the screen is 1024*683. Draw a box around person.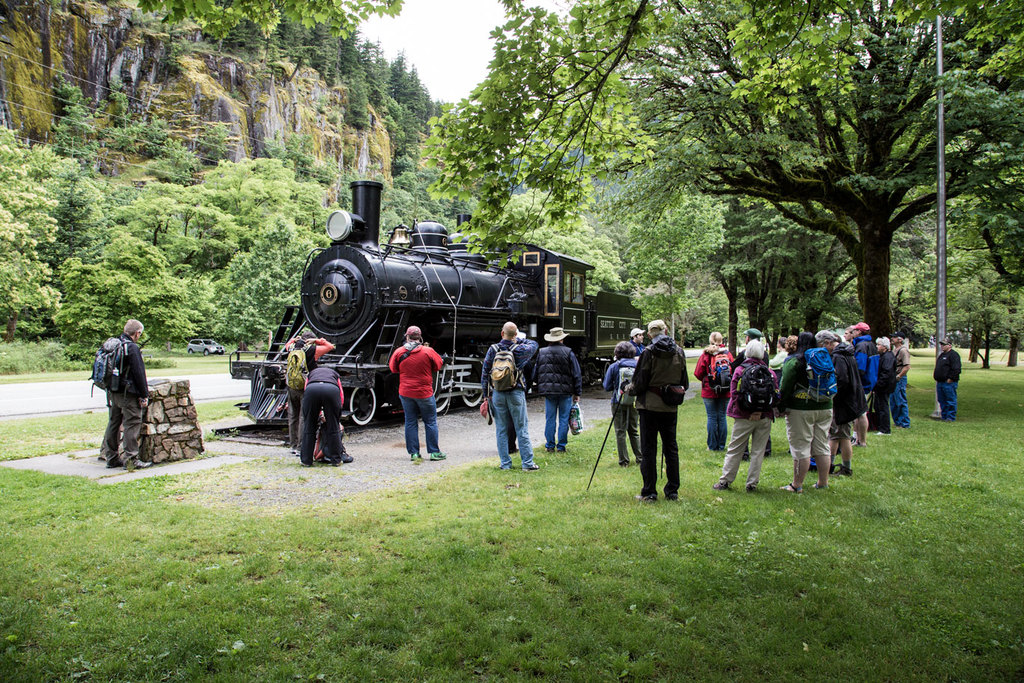
detection(295, 361, 343, 468).
